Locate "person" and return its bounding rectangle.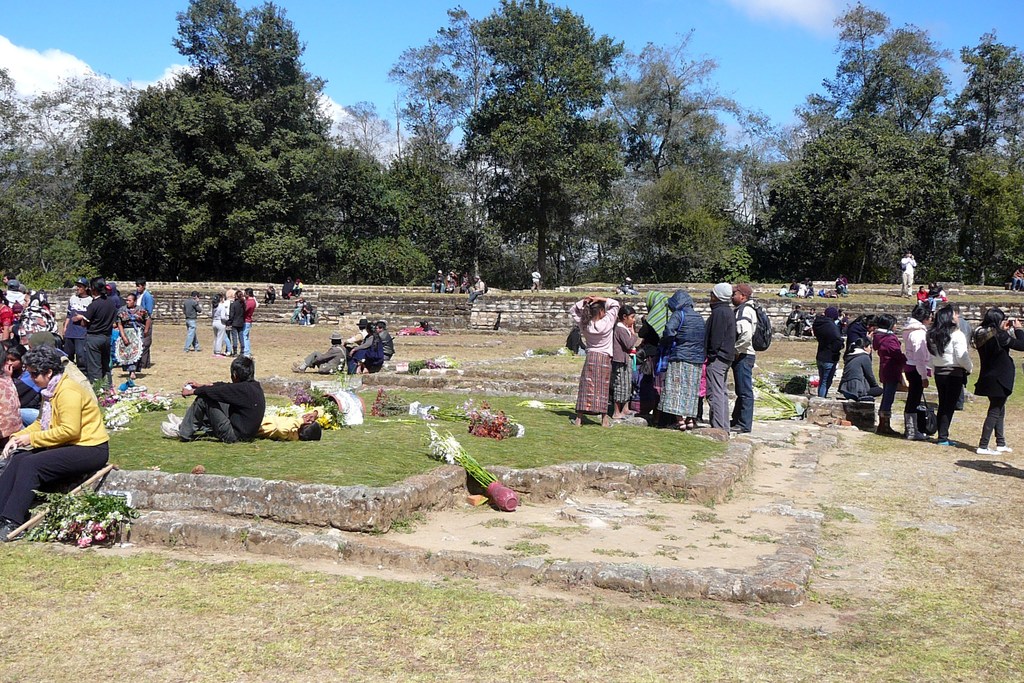
<box>161,349,260,445</box>.
